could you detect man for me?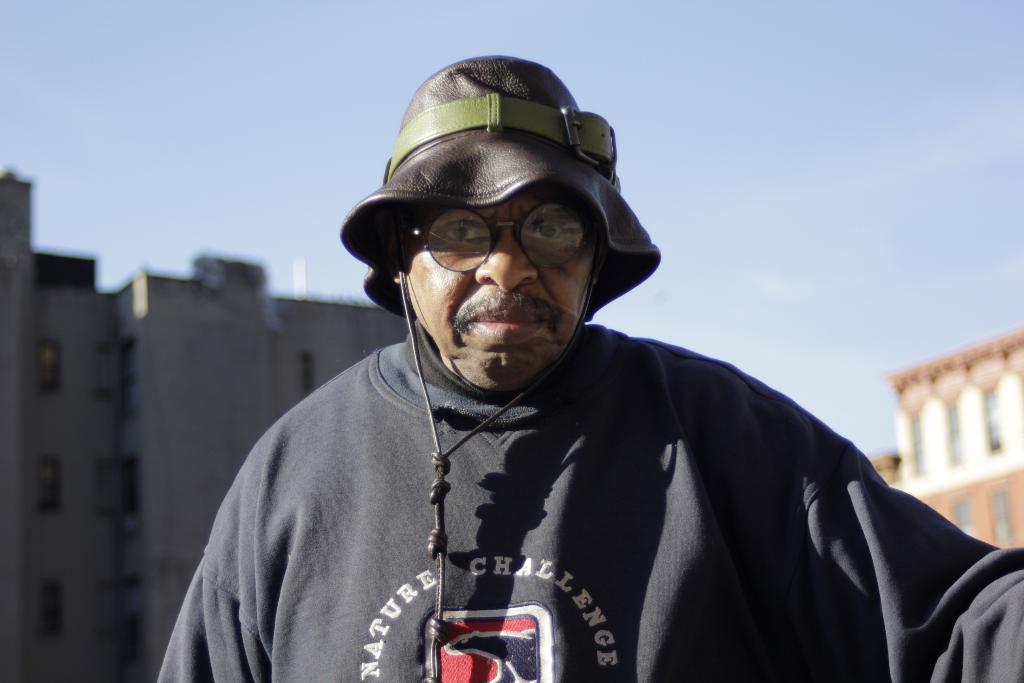
Detection result: l=155, t=54, r=967, b=682.
